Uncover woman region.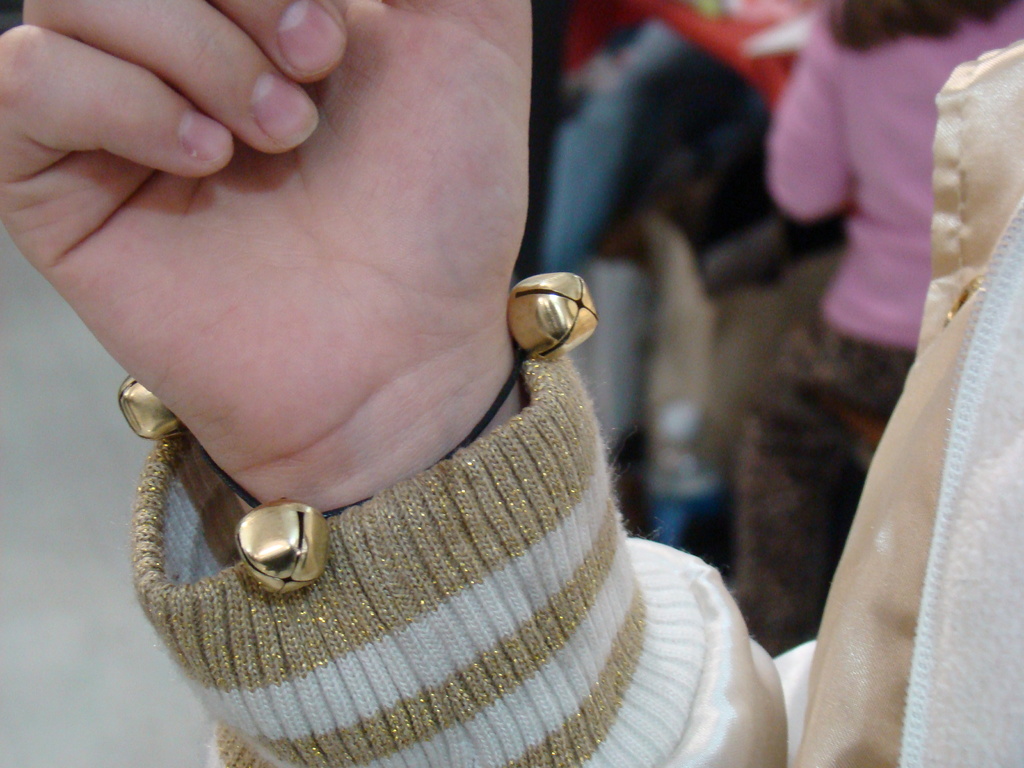
Uncovered: <region>0, 0, 1023, 767</region>.
